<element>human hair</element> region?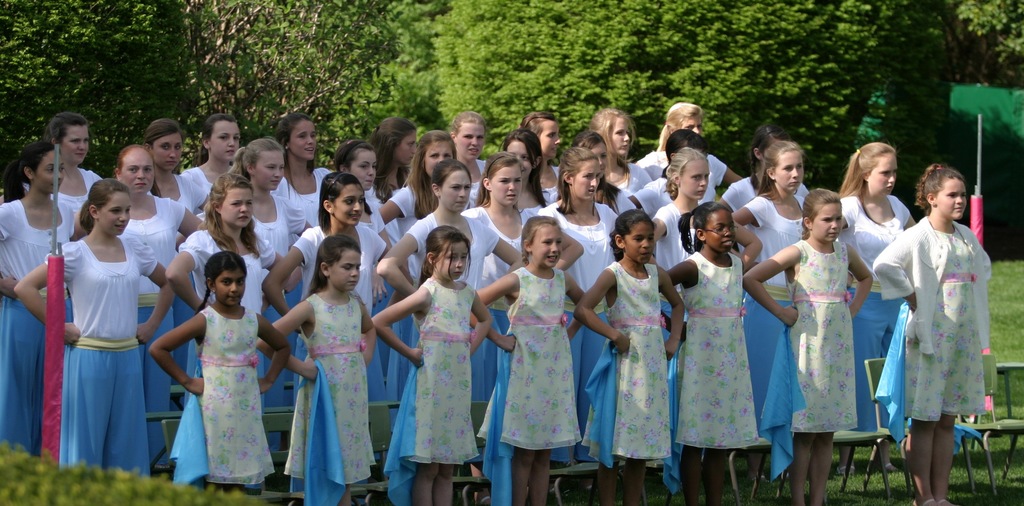
left=522, top=110, right=555, bottom=140
